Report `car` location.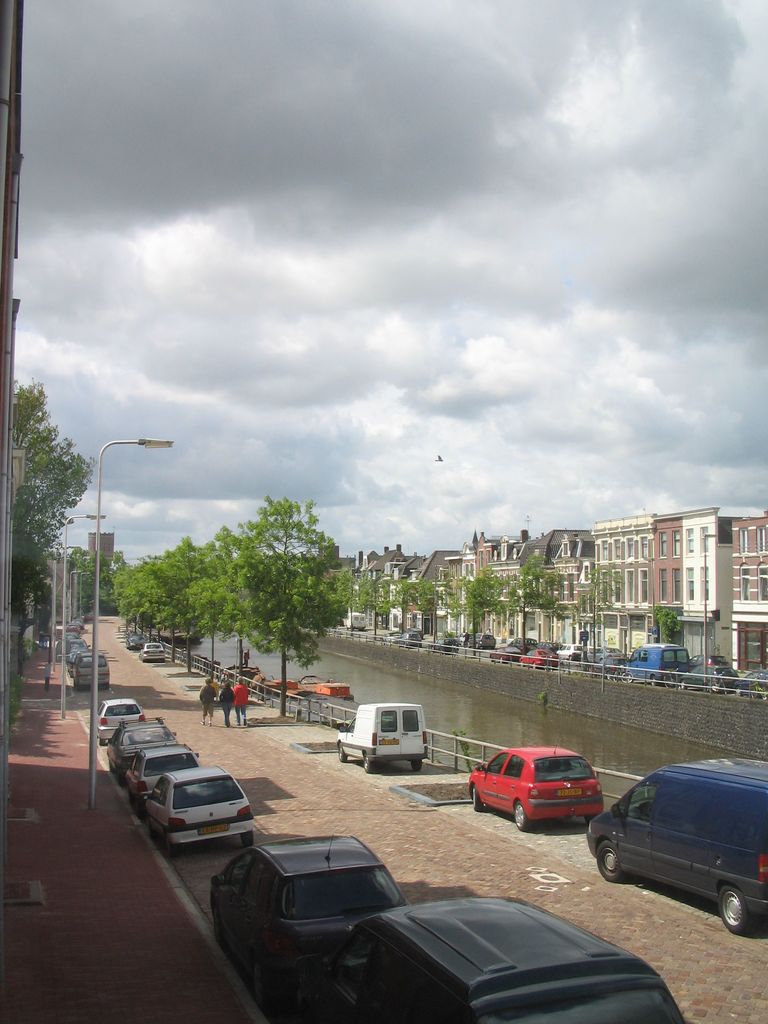
Report: detection(380, 634, 401, 648).
